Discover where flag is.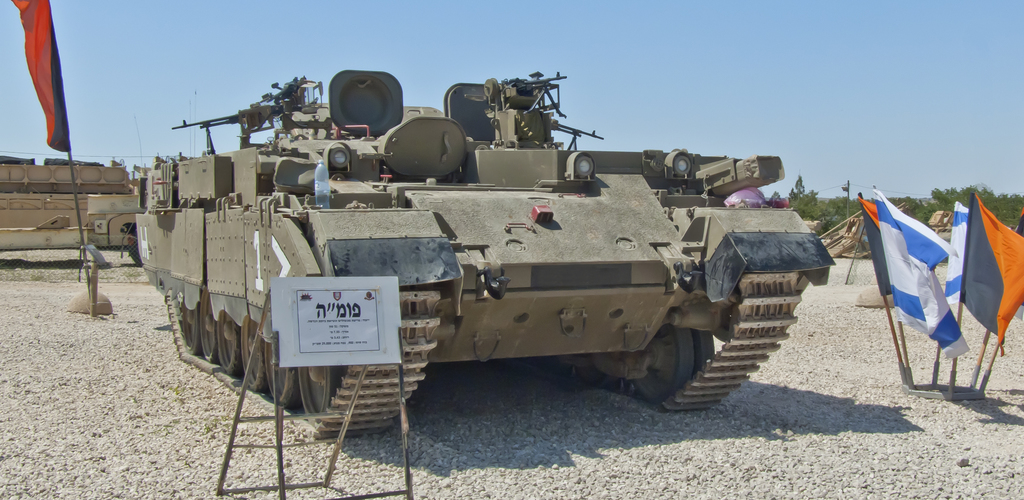
Discovered at <bbox>877, 179, 973, 360</bbox>.
